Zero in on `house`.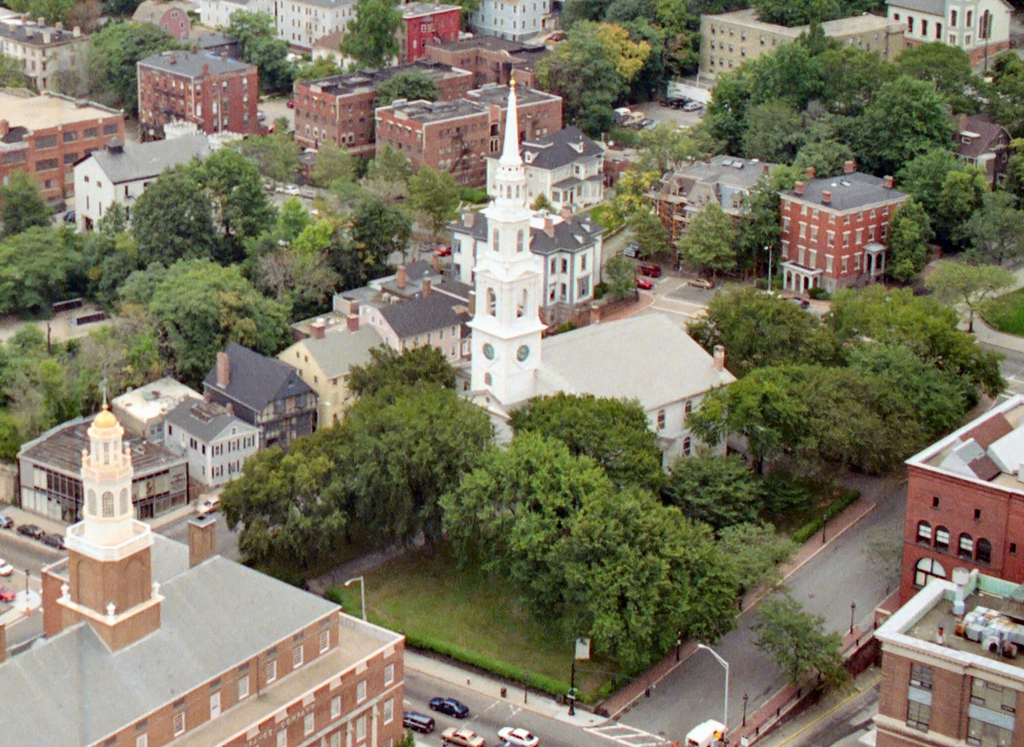
Zeroed in: (x1=0, y1=92, x2=106, y2=214).
